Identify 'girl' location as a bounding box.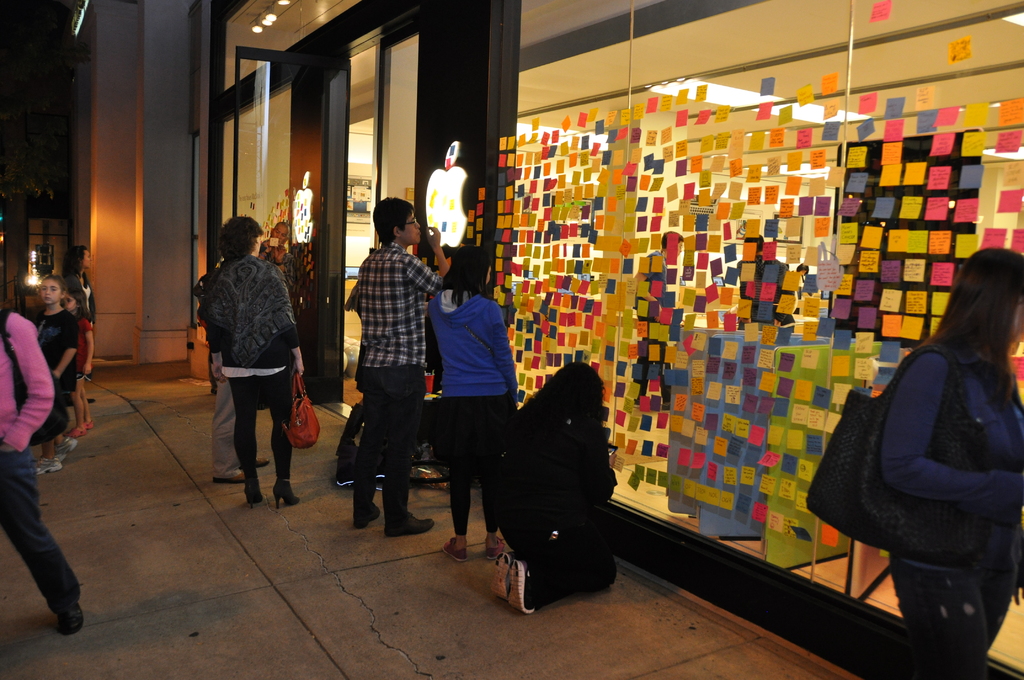
[58,287,95,442].
